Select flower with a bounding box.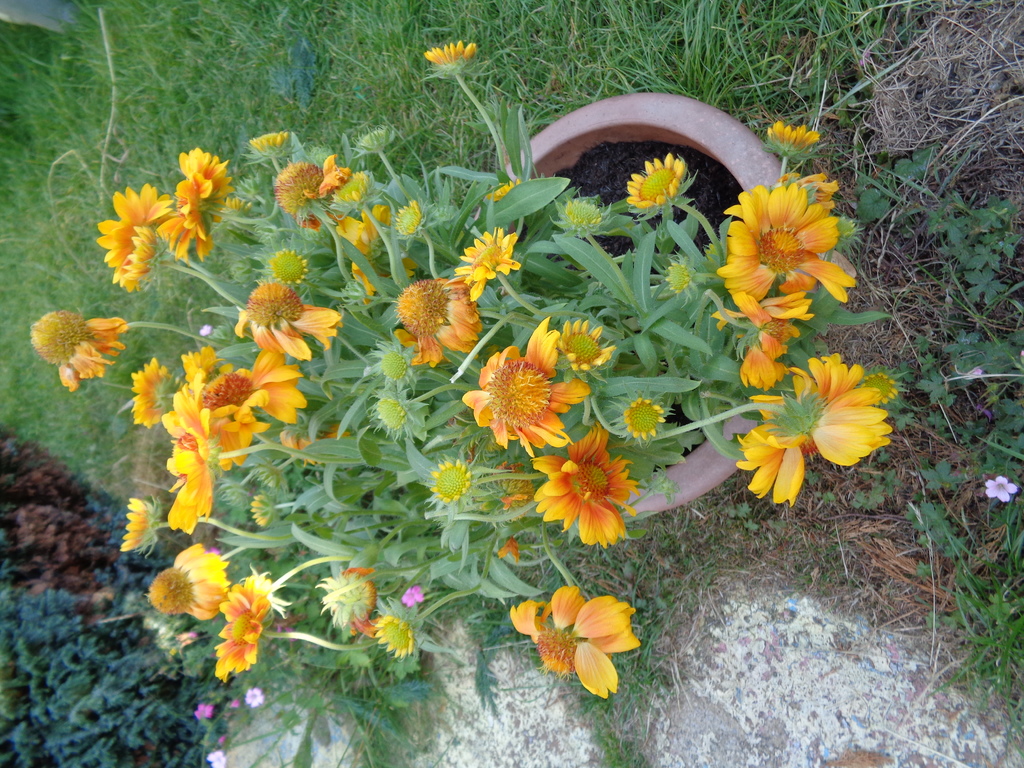
bbox(276, 161, 358, 236).
